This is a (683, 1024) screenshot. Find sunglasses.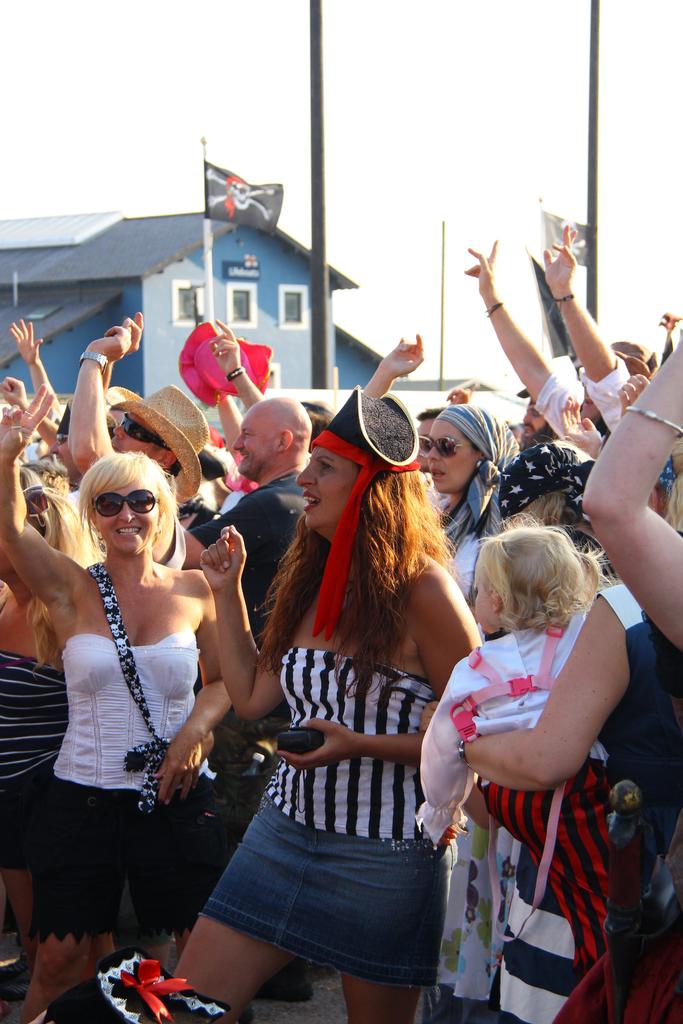
Bounding box: x1=87 y1=488 x2=159 y2=520.
